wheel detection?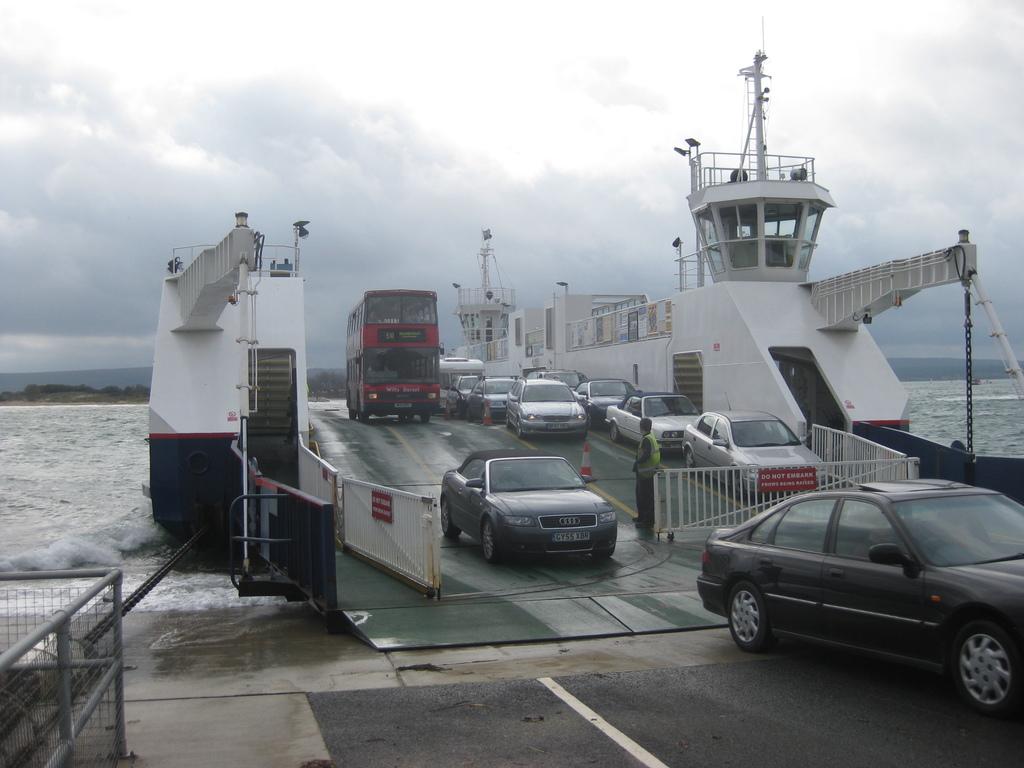
(593, 545, 615, 557)
